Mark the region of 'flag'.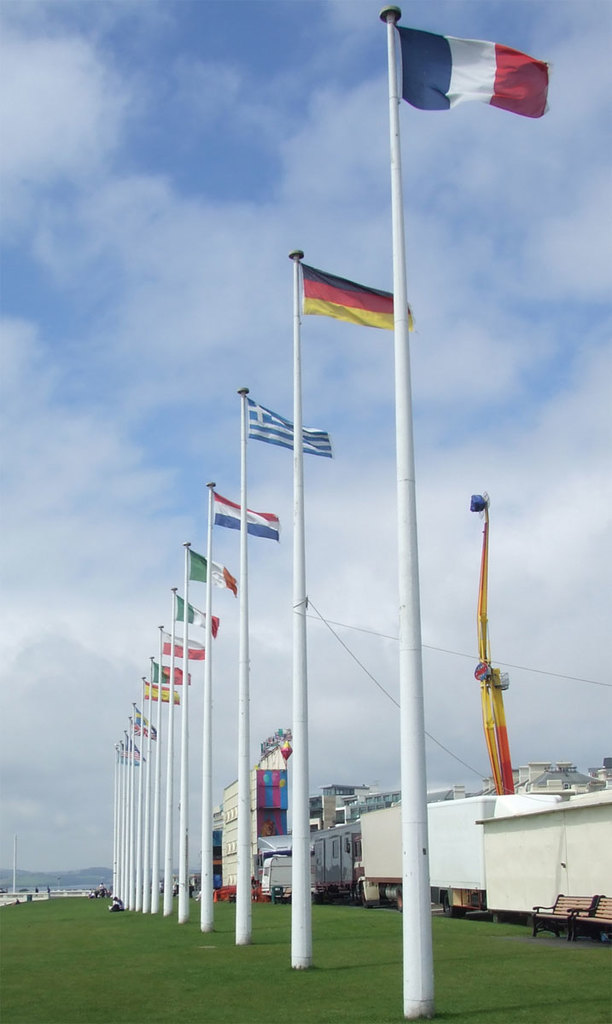
Region: l=129, t=737, r=148, b=768.
